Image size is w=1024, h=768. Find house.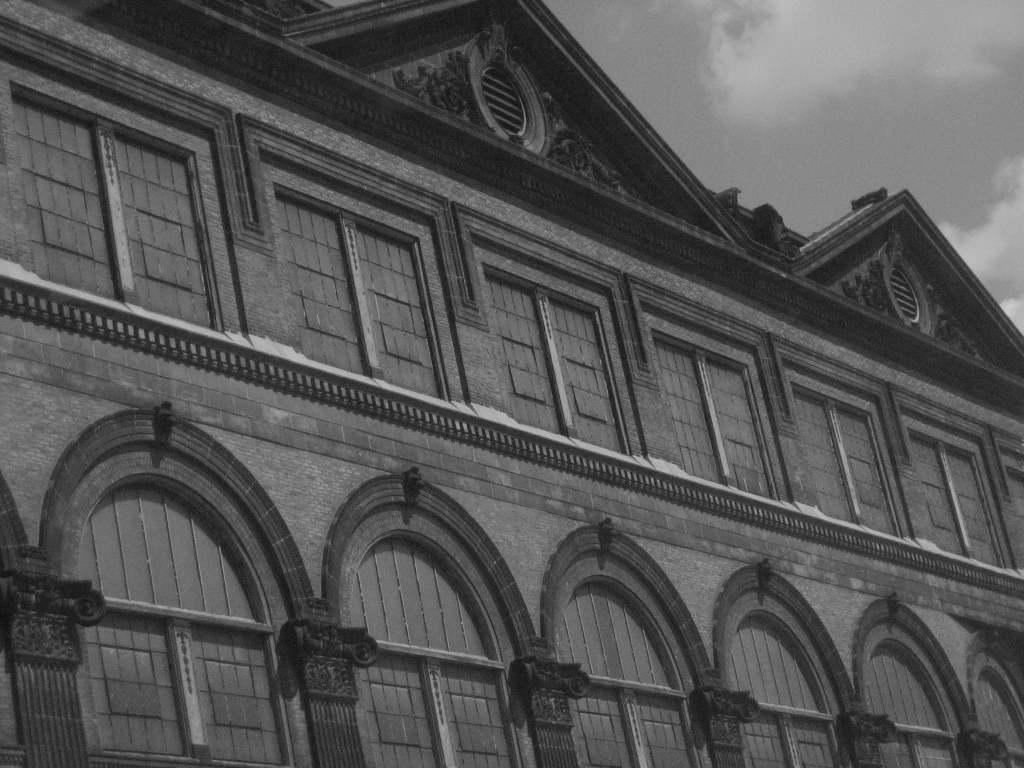
Rect(0, 0, 1023, 767).
